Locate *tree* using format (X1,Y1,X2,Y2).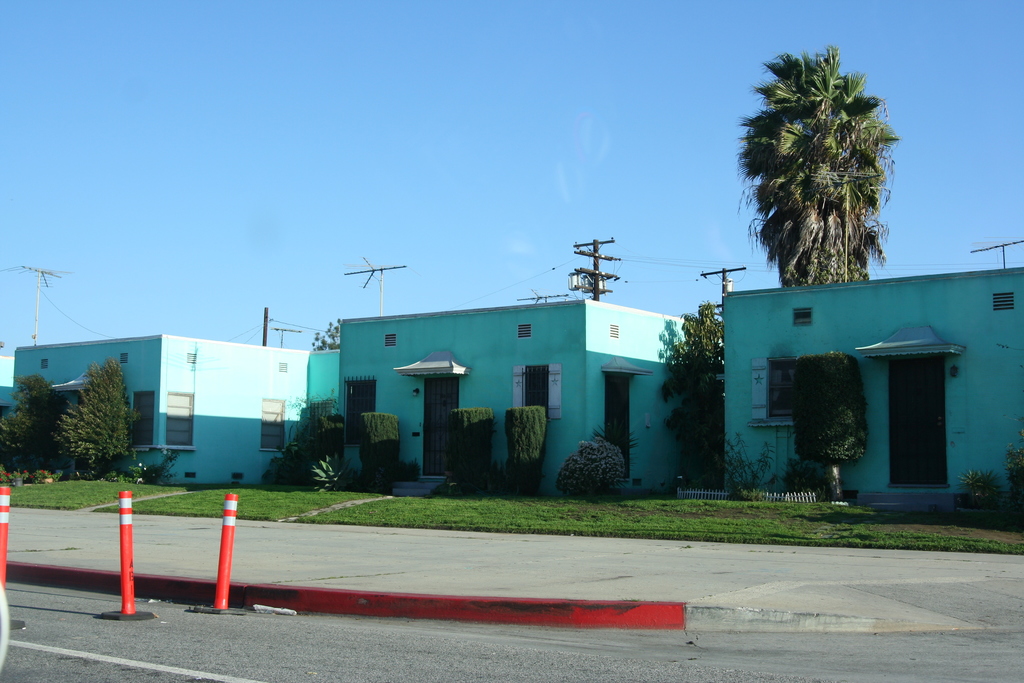
(0,378,64,479).
